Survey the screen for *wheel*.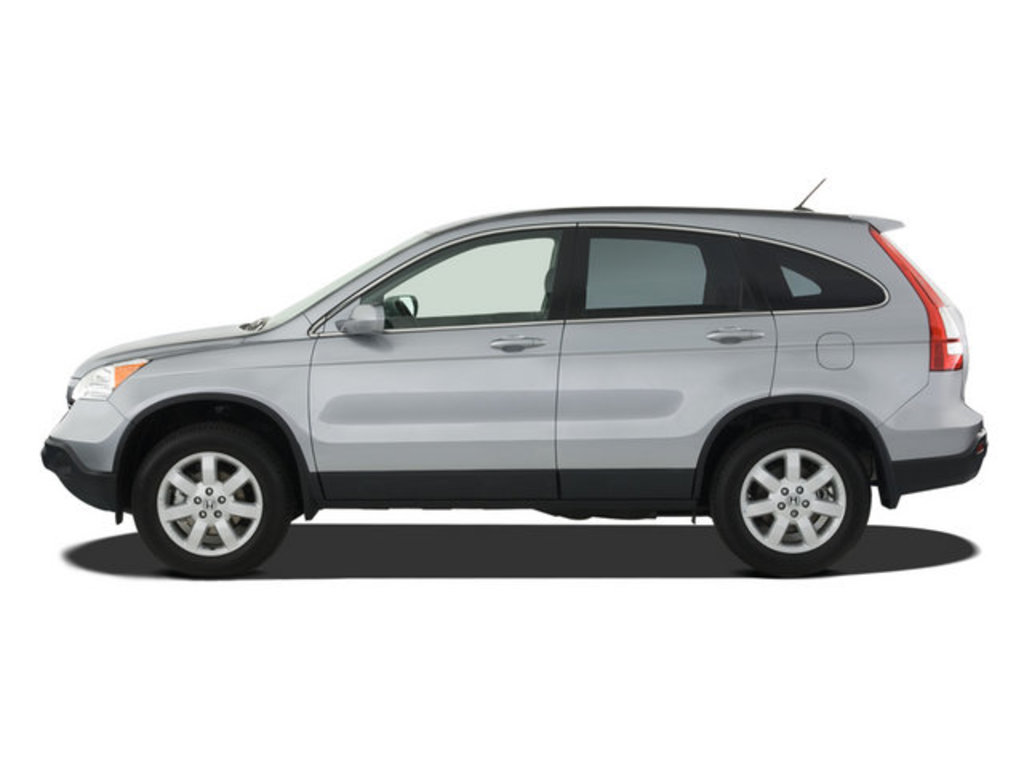
Survey found: region(715, 424, 870, 576).
